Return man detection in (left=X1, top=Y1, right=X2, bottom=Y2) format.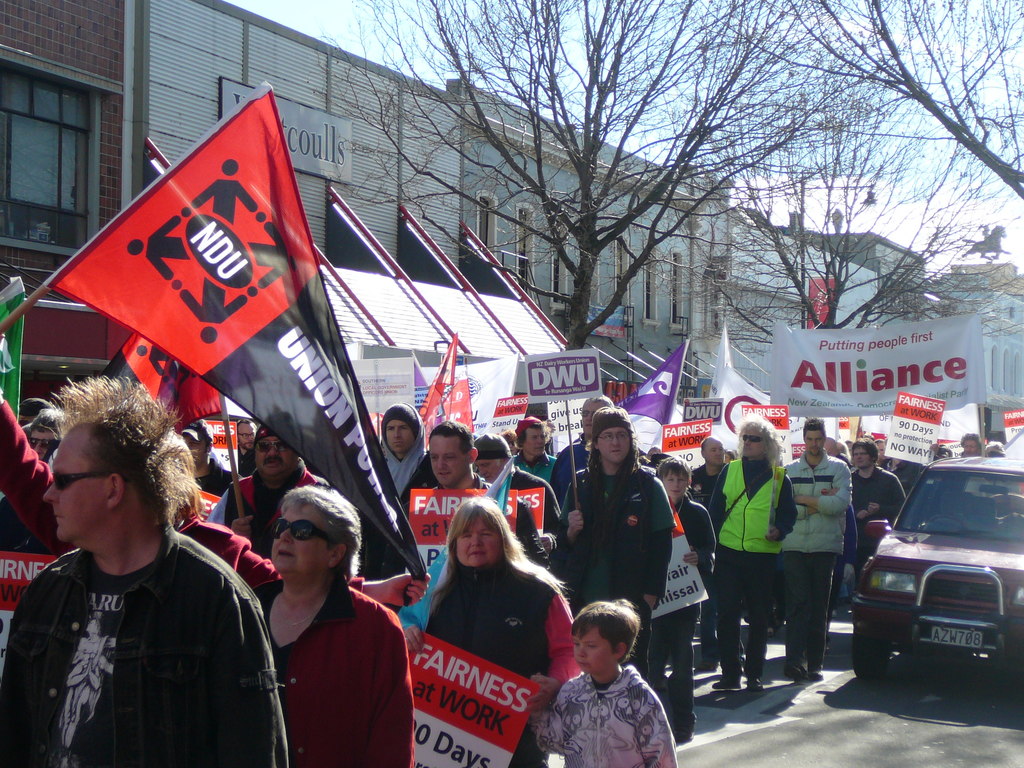
(left=175, top=413, right=247, bottom=492).
